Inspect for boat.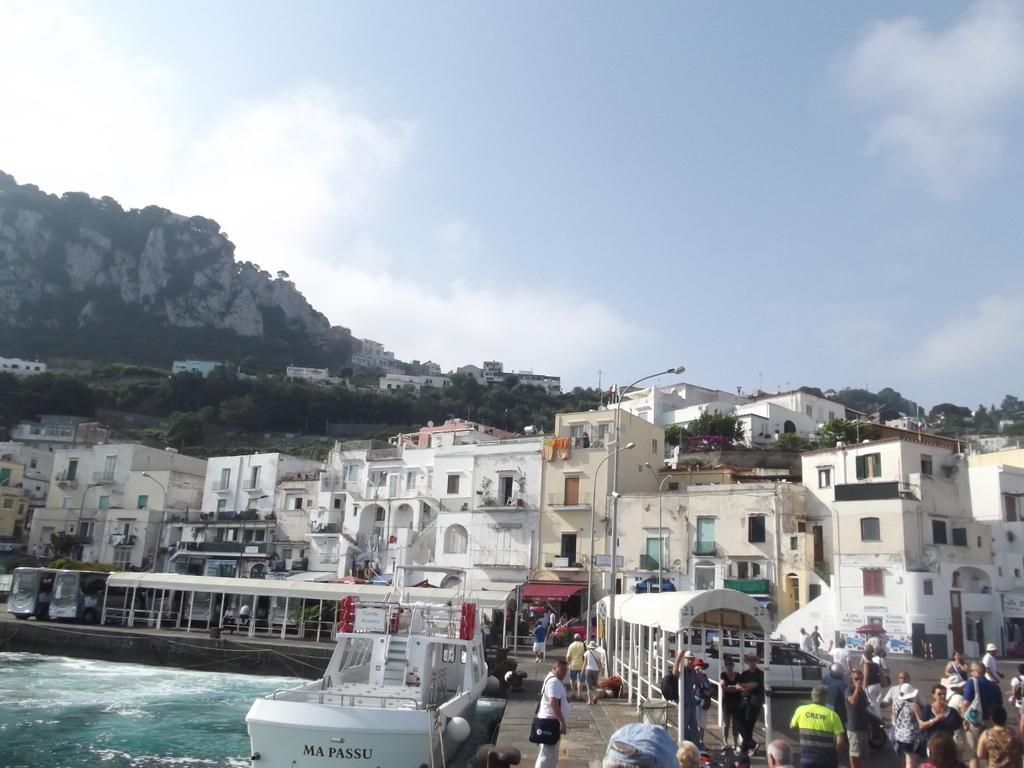
Inspection: pyautogui.locateOnScreen(225, 567, 518, 751).
